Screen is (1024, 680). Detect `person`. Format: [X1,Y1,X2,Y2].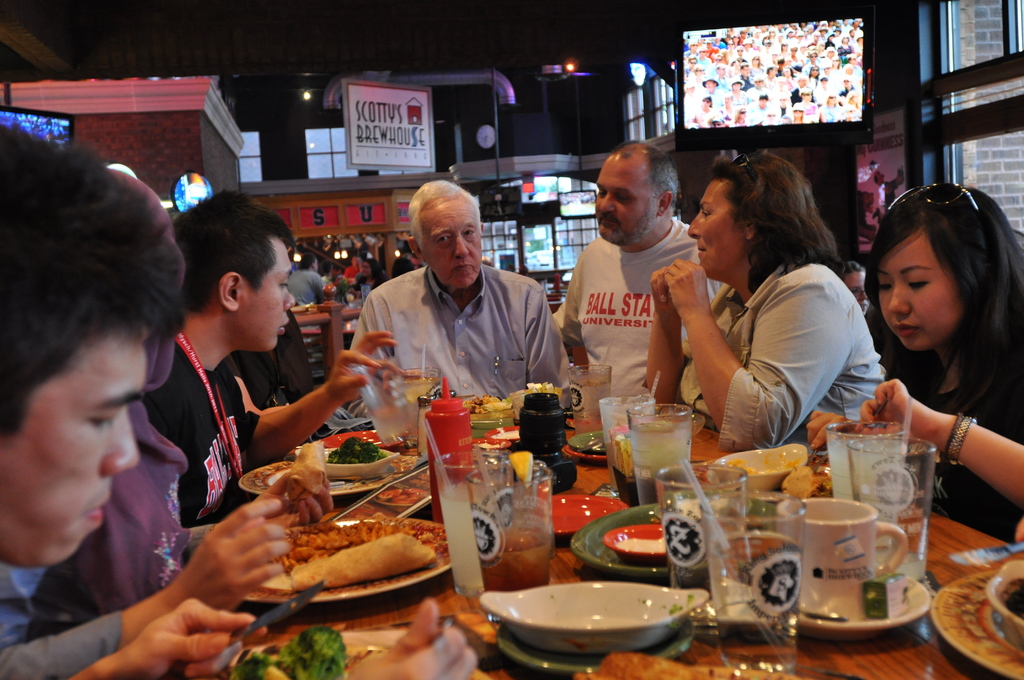
[0,117,478,679].
